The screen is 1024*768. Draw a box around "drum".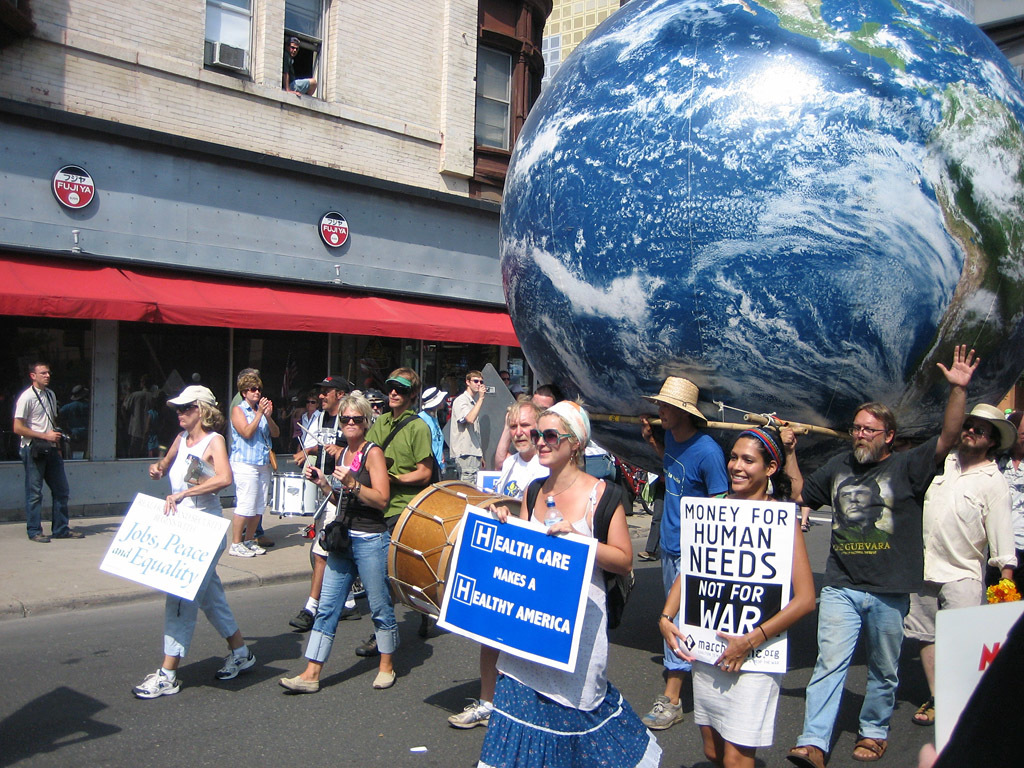
x1=386, y1=478, x2=526, y2=632.
